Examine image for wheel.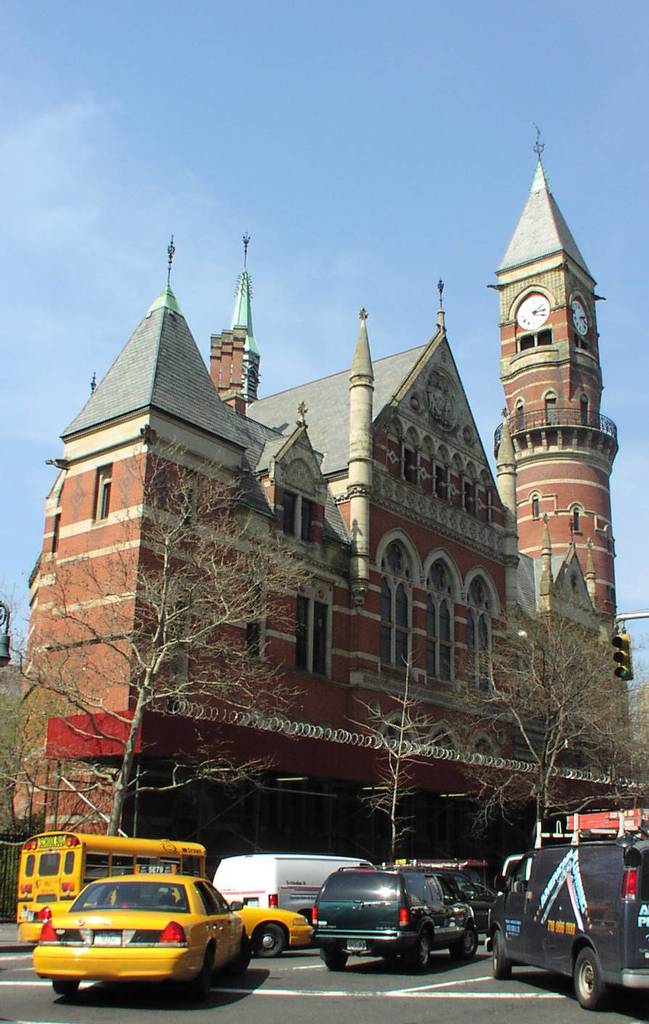
Examination result: detection(399, 928, 441, 972).
